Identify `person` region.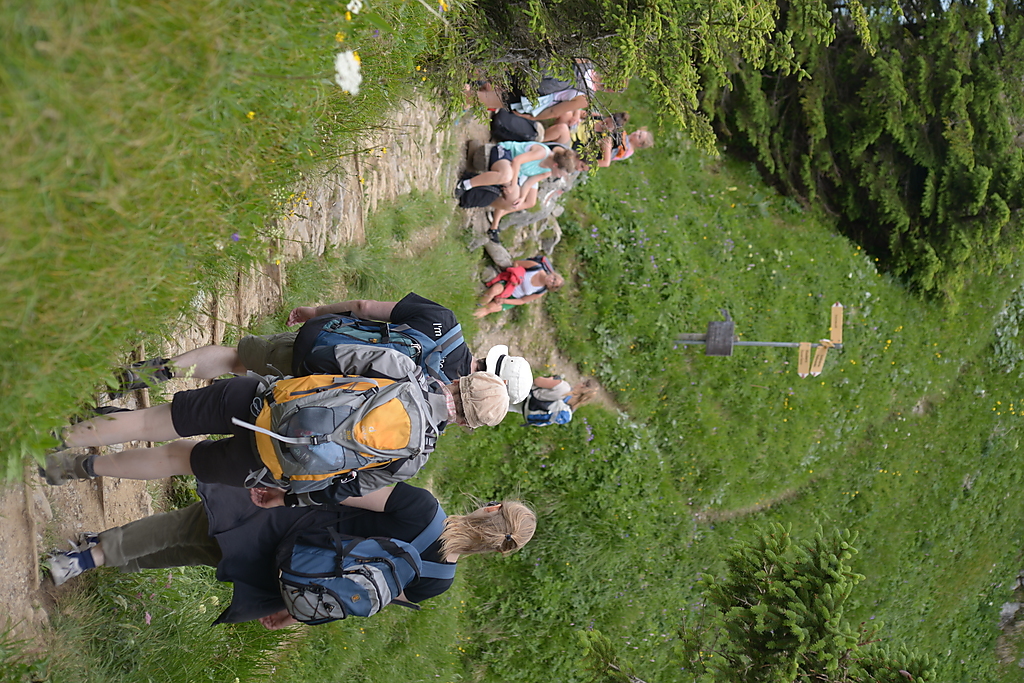
Region: (left=37, top=474, right=535, bottom=630).
